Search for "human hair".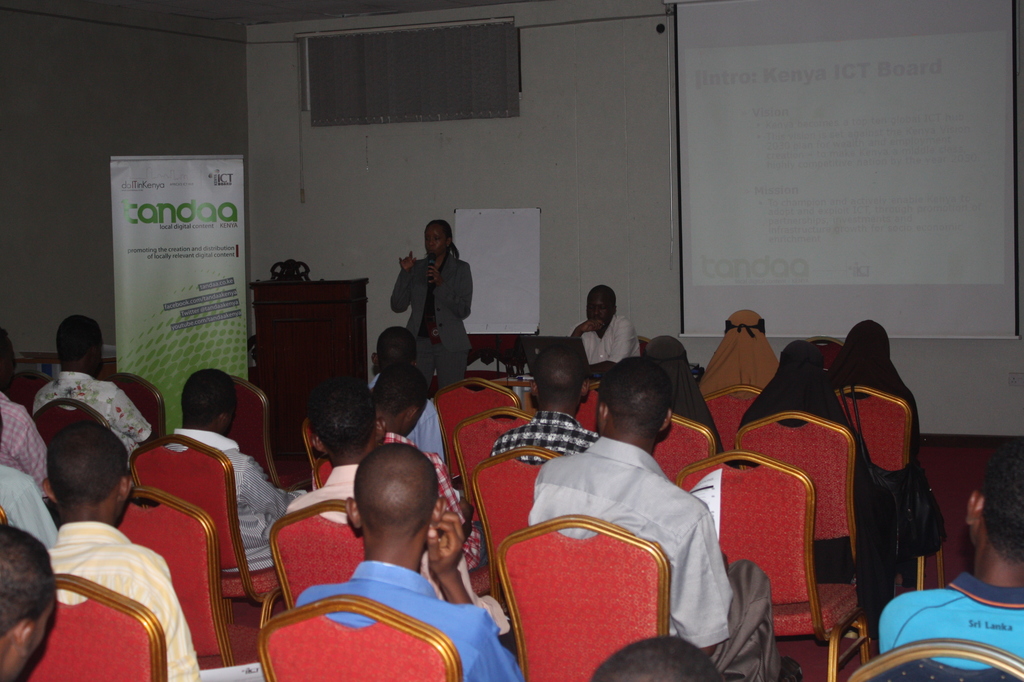
Found at 0 525 57 636.
